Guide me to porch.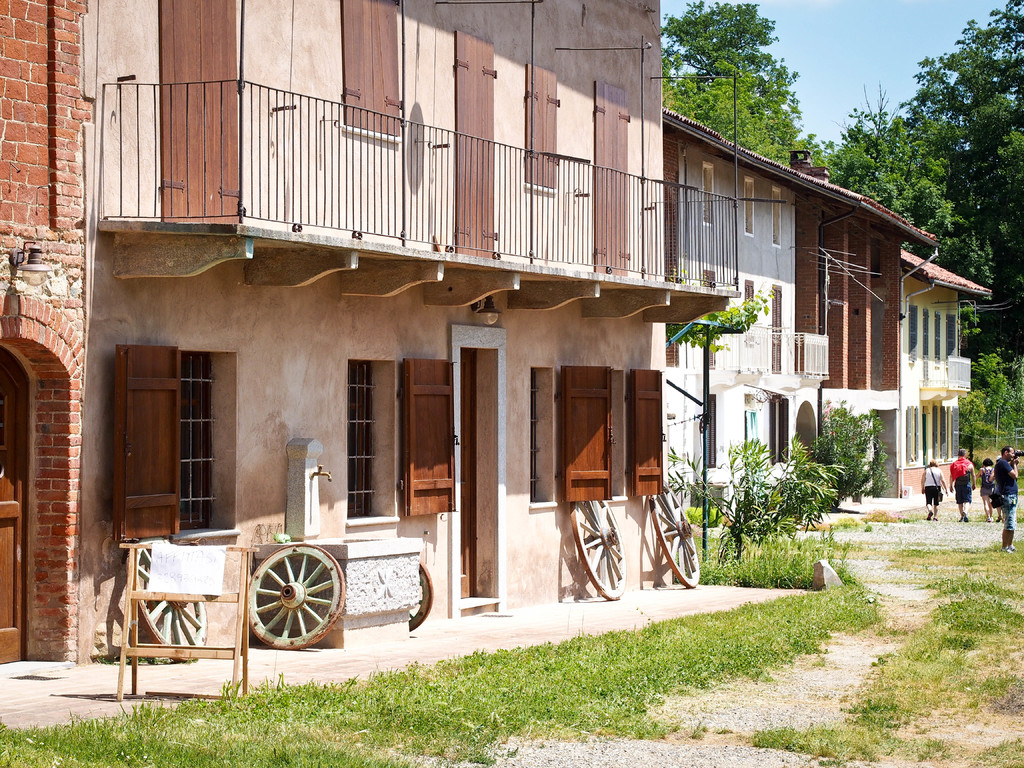
Guidance: 0 49 896 673.
